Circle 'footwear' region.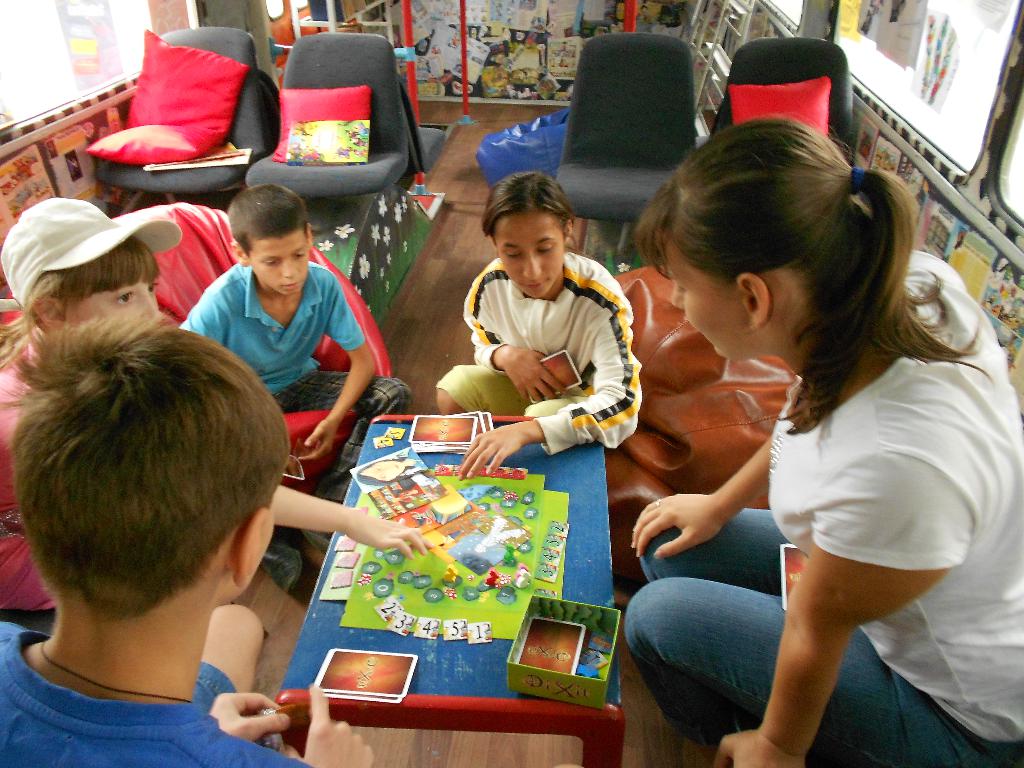
Region: bbox=[259, 529, 316, 595].
